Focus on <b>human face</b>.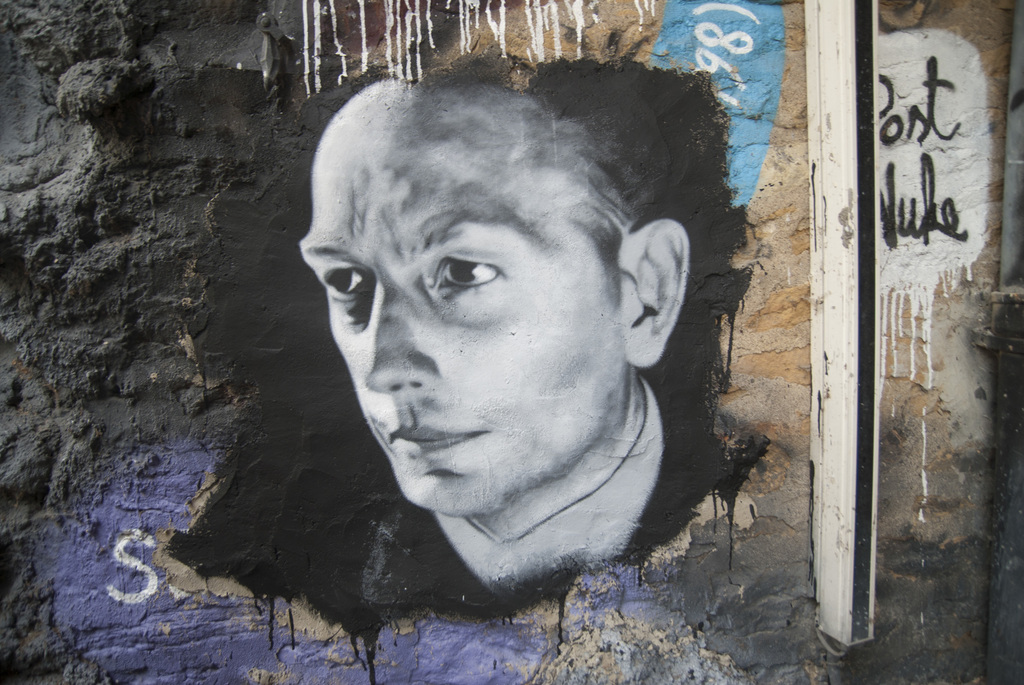
Focused at (left=292, top=127, right=626, bottom=515).
